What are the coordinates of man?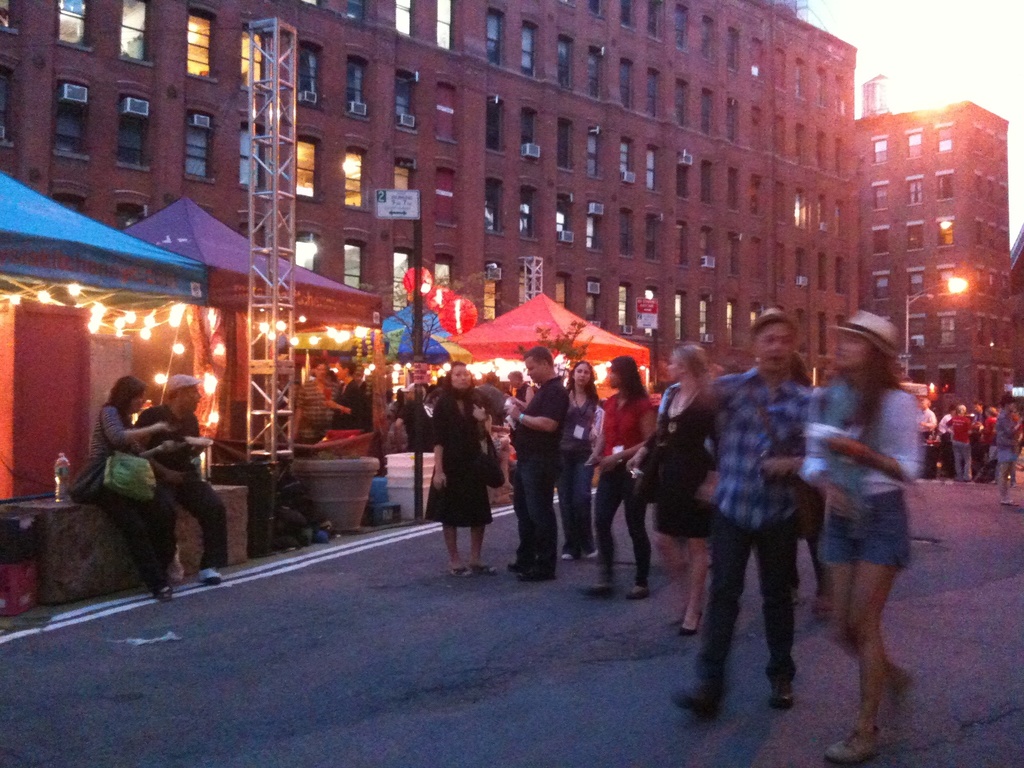
134:371:222:584.
